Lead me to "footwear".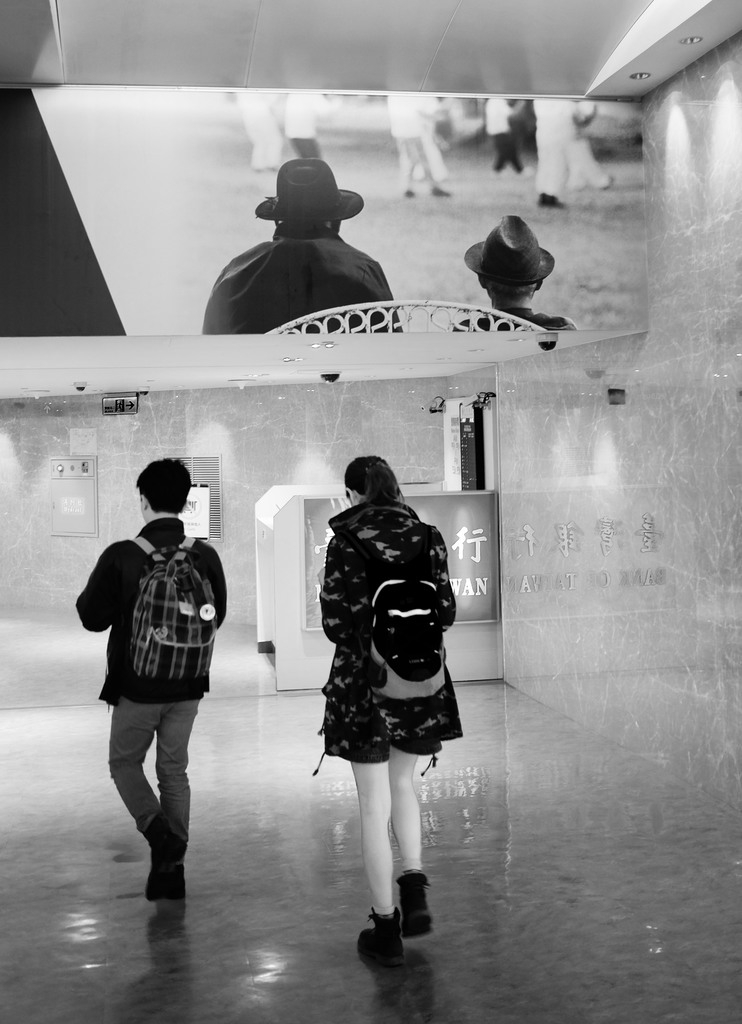
Lead to (left=357, top=908, right=409, bottom=970).
